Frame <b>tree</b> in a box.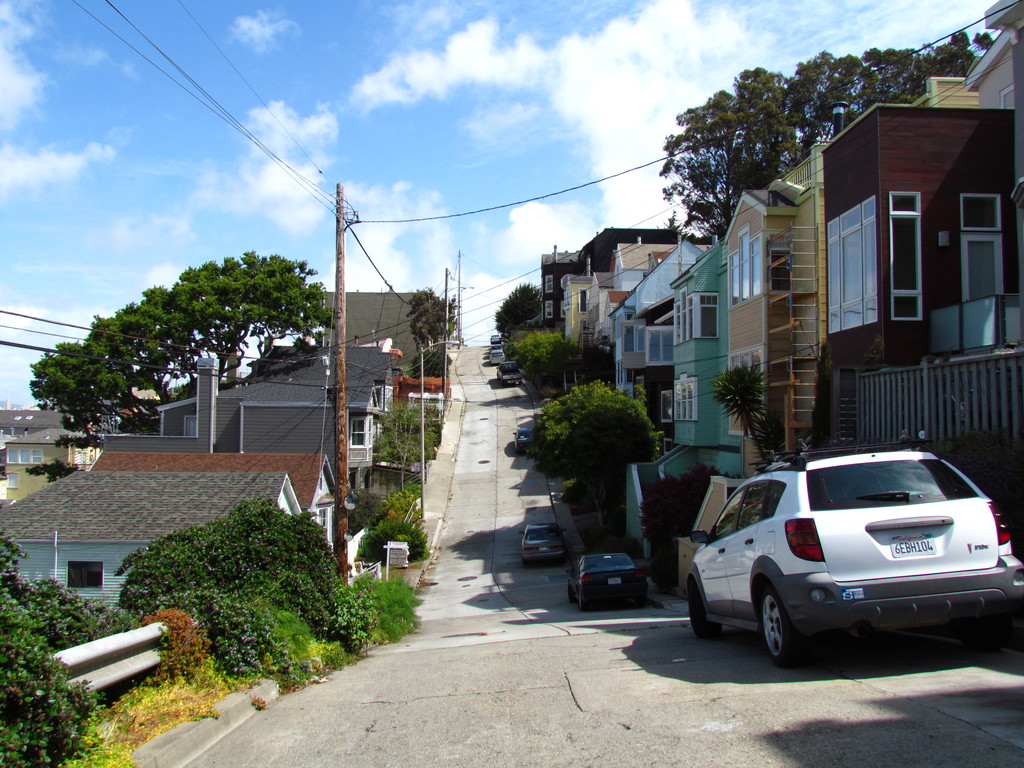
<region>493, 281, 557, 330</region>.
